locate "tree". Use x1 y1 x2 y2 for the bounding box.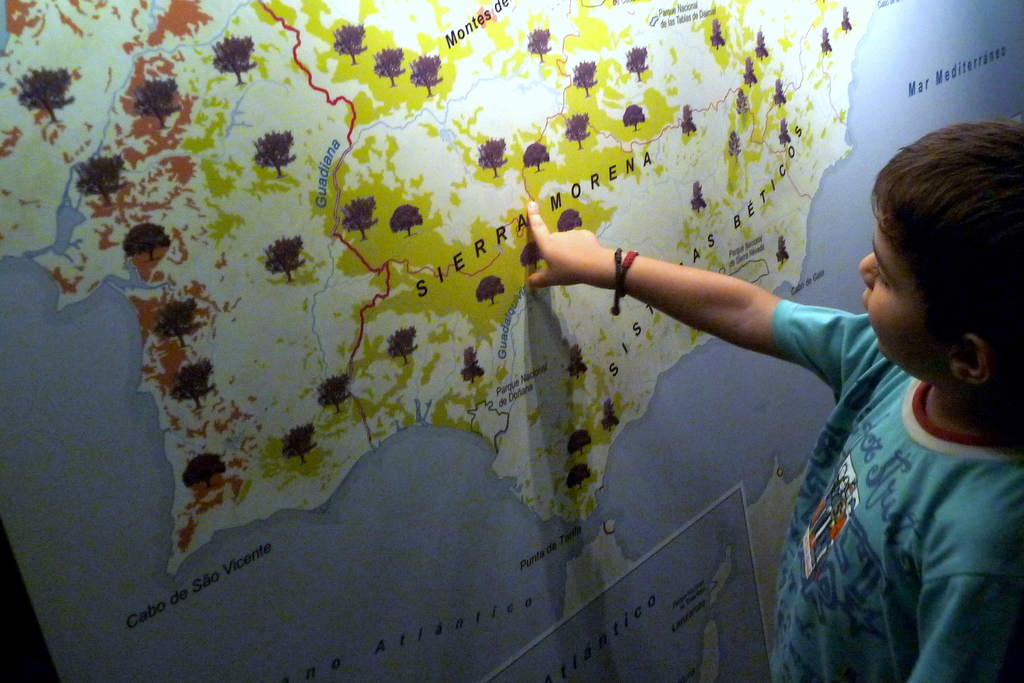
334 22 365 60.
